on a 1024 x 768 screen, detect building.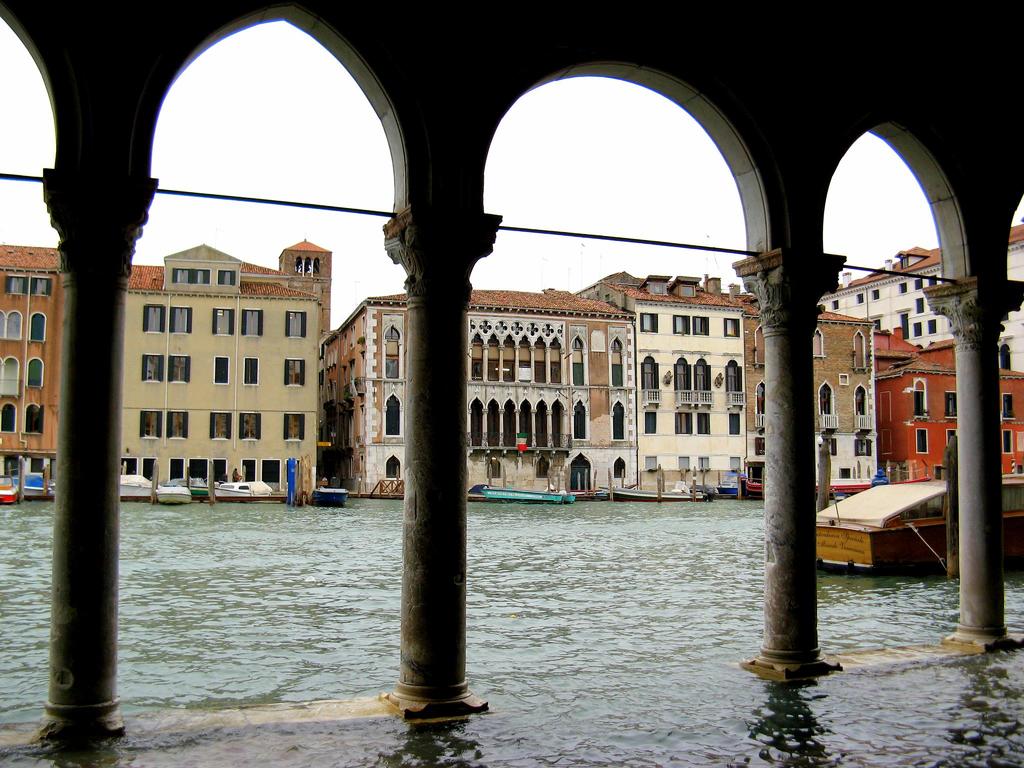
(877,330,1023,482).
